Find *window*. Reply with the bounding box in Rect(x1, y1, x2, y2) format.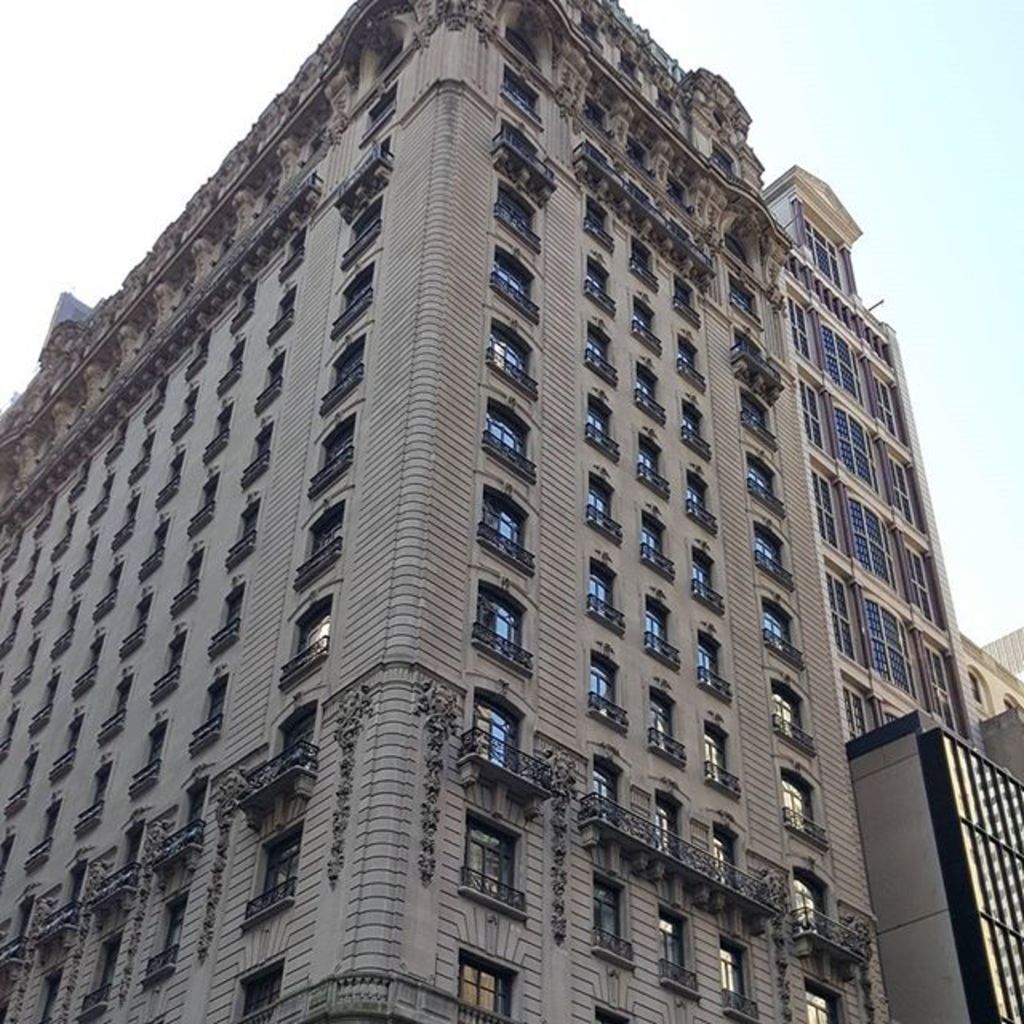
Rect(778, 693, 797, 725).
